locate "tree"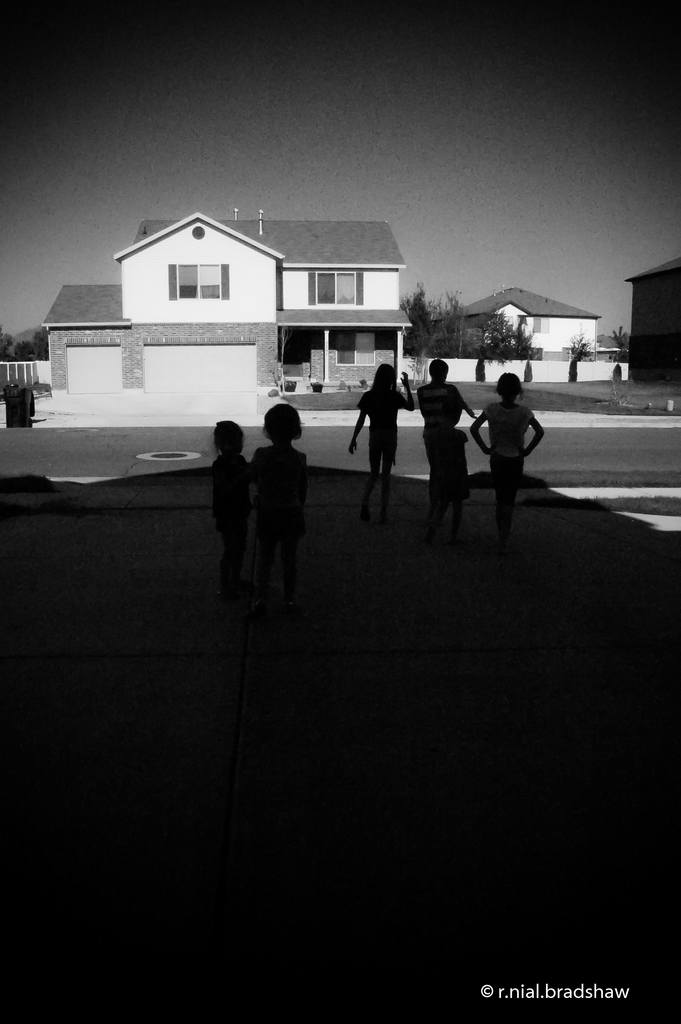
(left=401, top=287, right=437, bottom=369)
